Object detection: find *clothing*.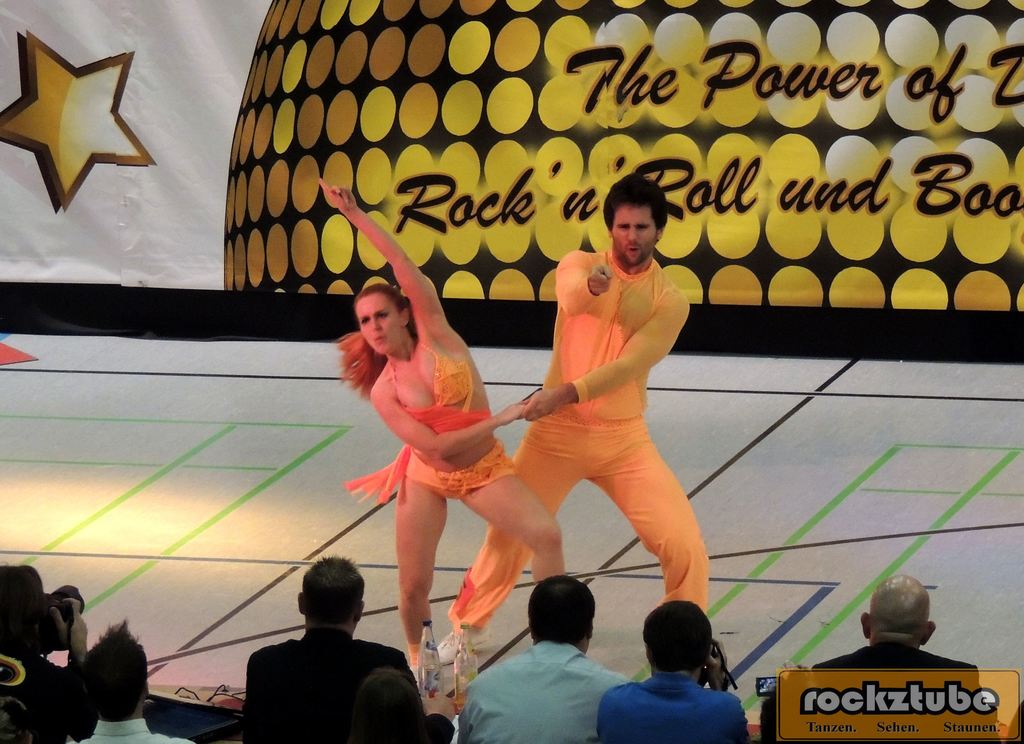
bbox(238, 624, 435, 743).
